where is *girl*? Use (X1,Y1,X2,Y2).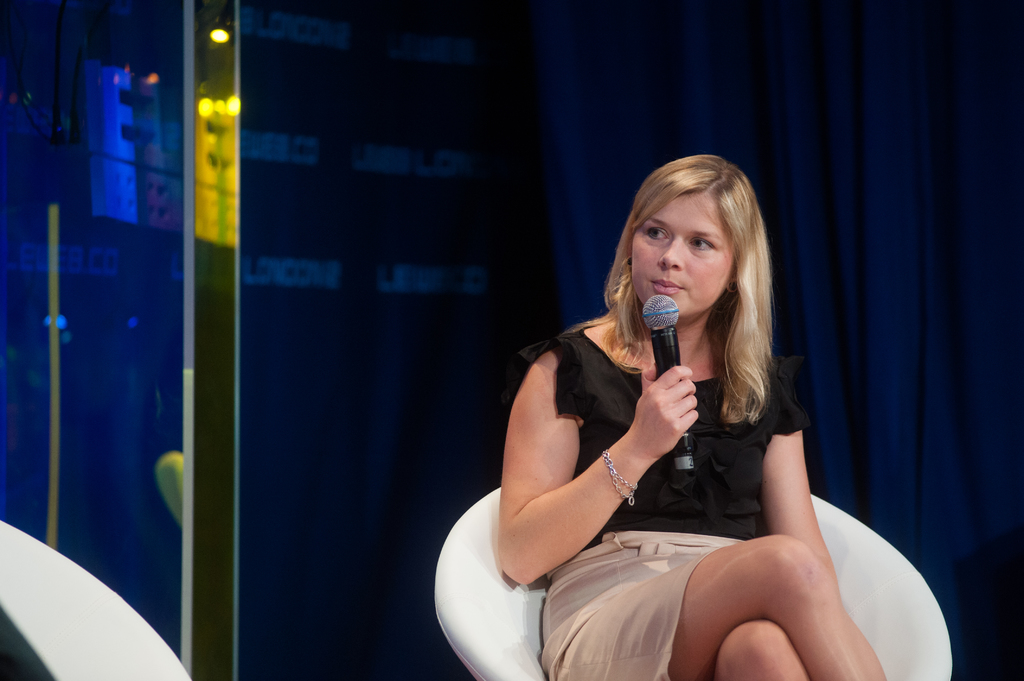
(496,152,886,680).
